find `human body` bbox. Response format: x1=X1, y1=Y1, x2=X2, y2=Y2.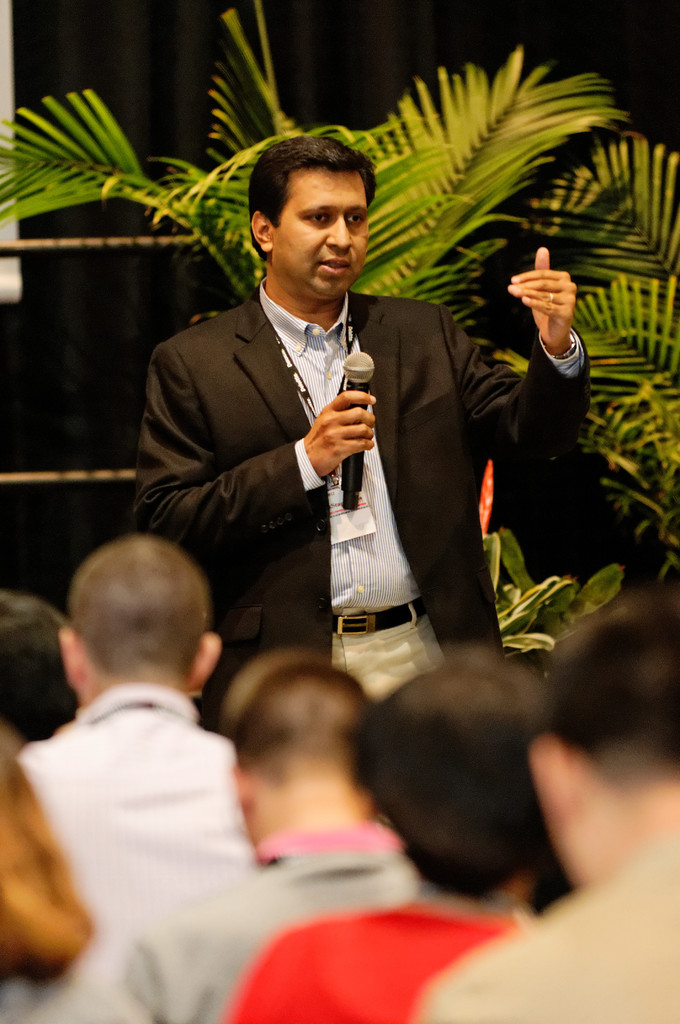
x1=211, y1=646, x2=532, y2=1023.
